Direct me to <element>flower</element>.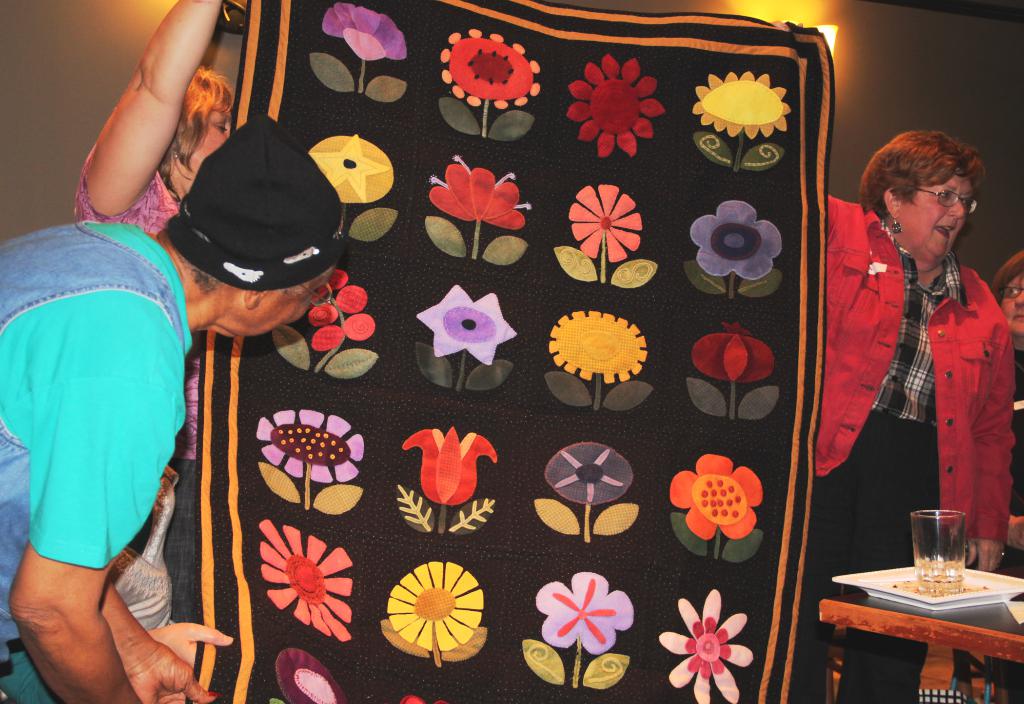
Direction: box=[253, 515, 351, 646].
